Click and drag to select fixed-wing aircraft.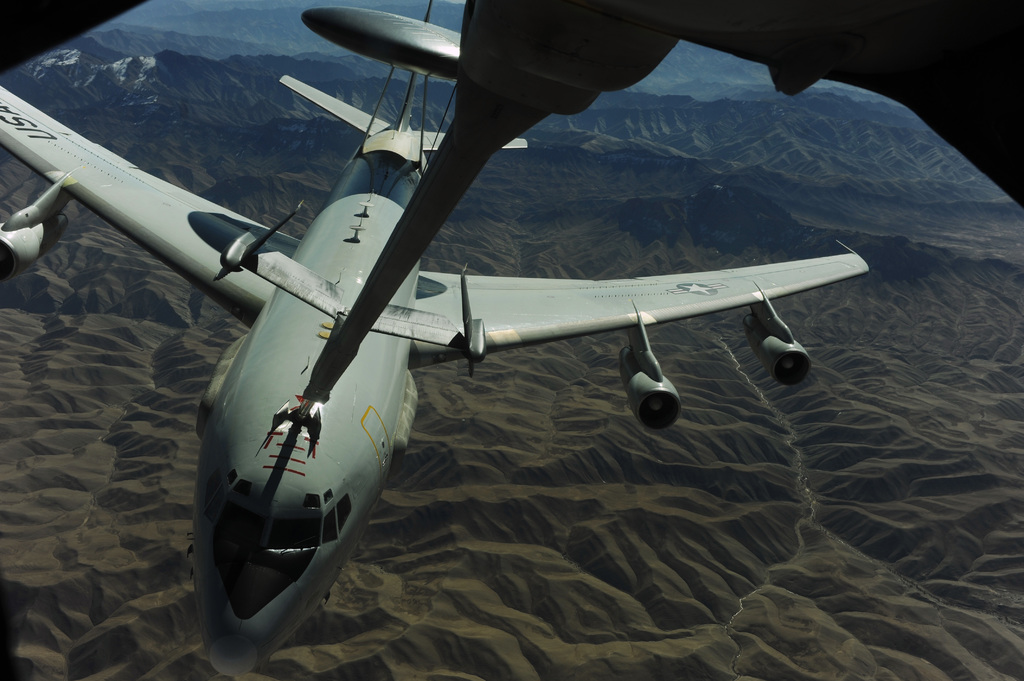
Selection: <box>5,0,1023,408</box>.
